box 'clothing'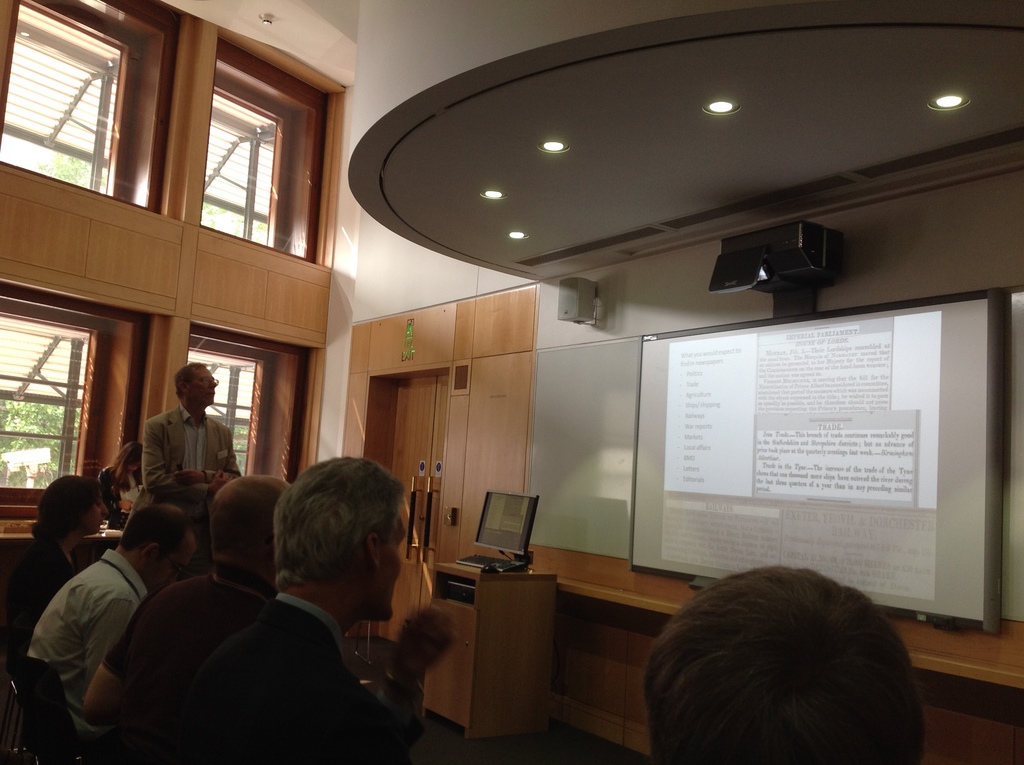
<region>26, 540, 154, 755</region>
